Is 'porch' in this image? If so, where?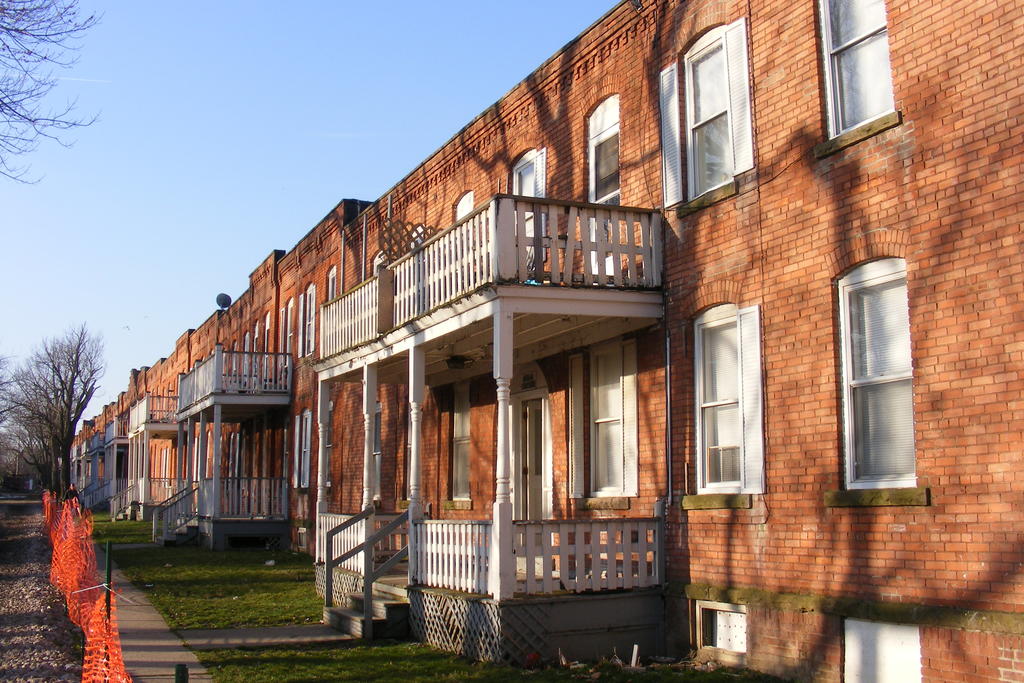
Yes, at region(308, 193, 658, 389).
